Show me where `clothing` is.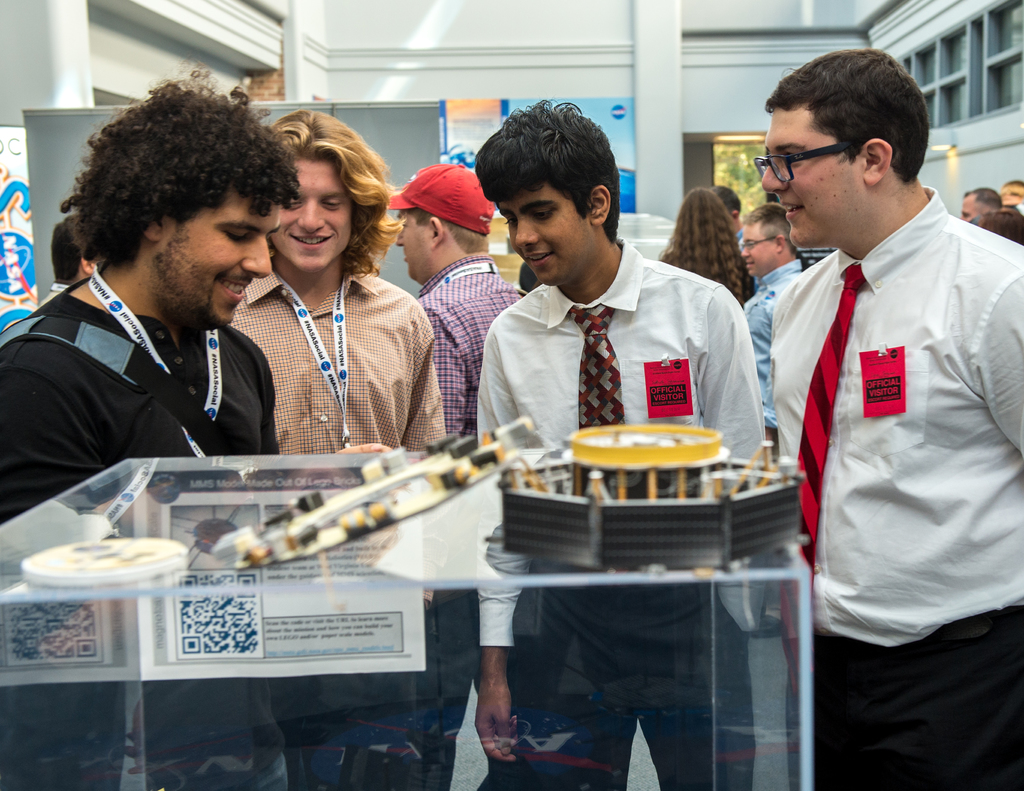
`clothing` is at x1=0, y1=275, x2=290, y2=790.
